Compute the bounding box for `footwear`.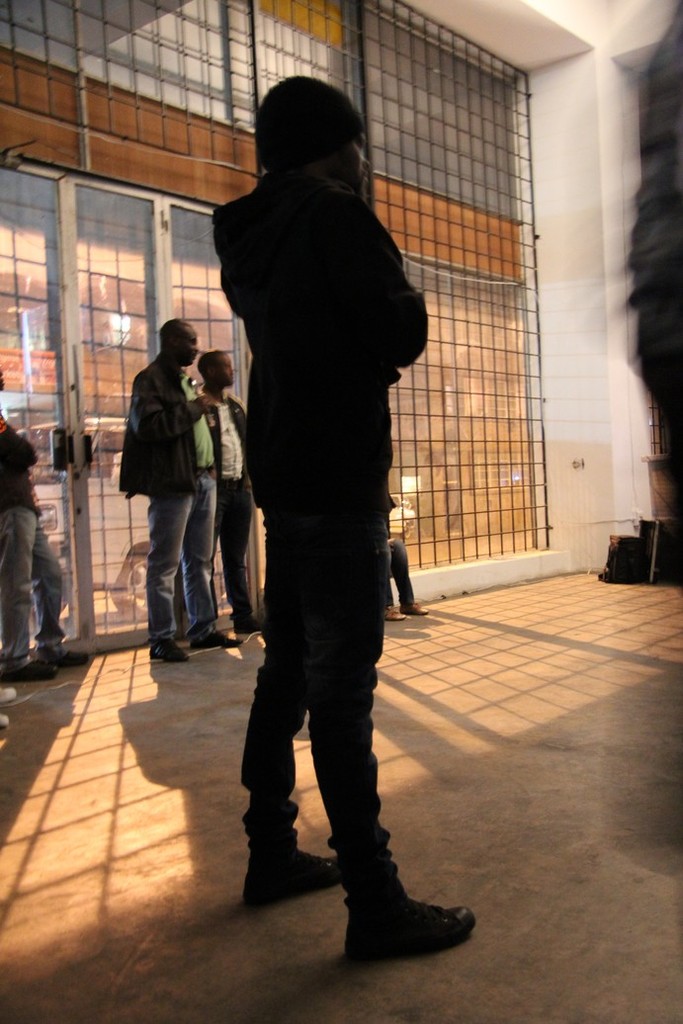
{"x1": 247, "y1": 848, "x2": 339, "y2": 906}.
